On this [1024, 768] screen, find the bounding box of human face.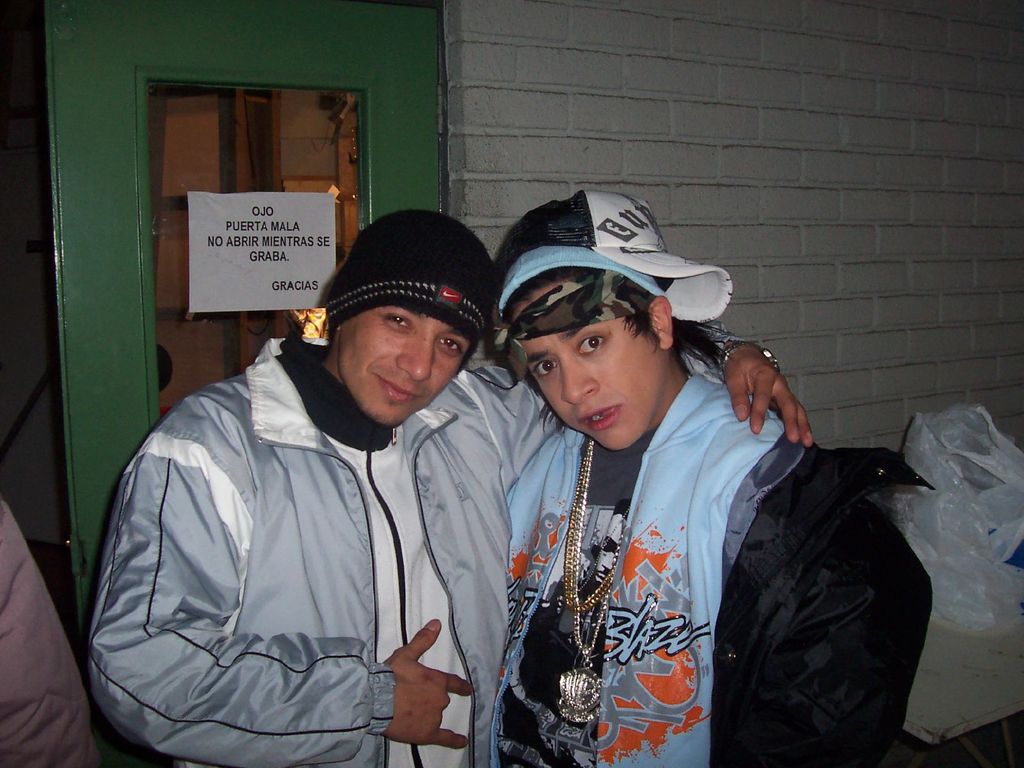
Bounding box: (511, 284, 655, 450).
